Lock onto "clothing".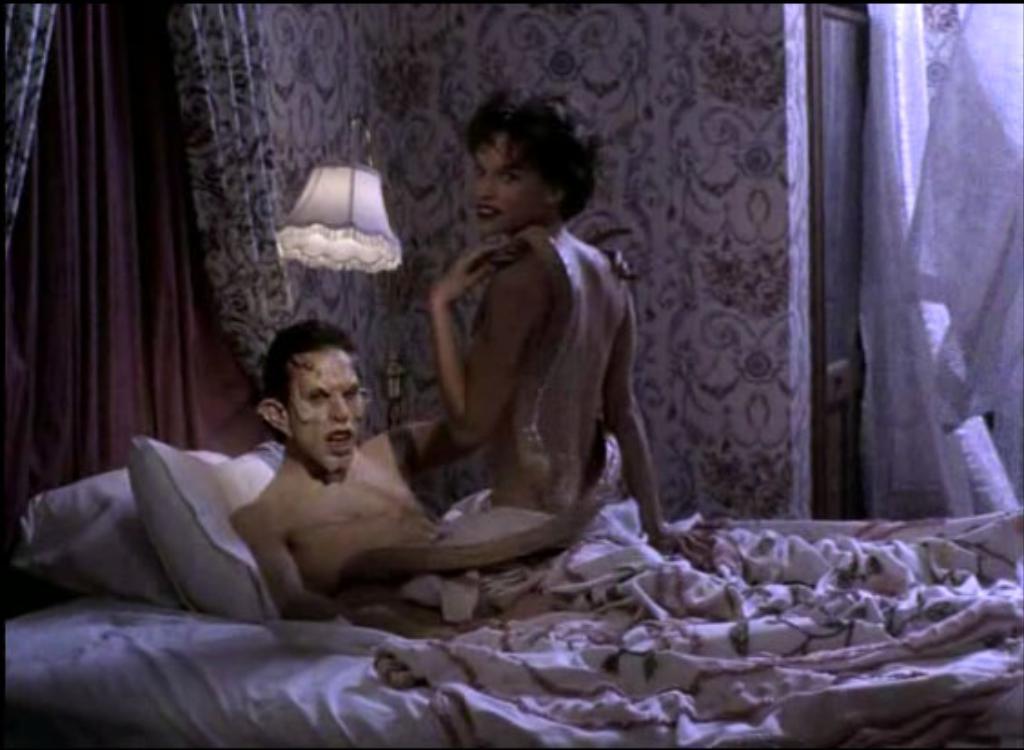
Locked: box(0, 434, 895, 748).
